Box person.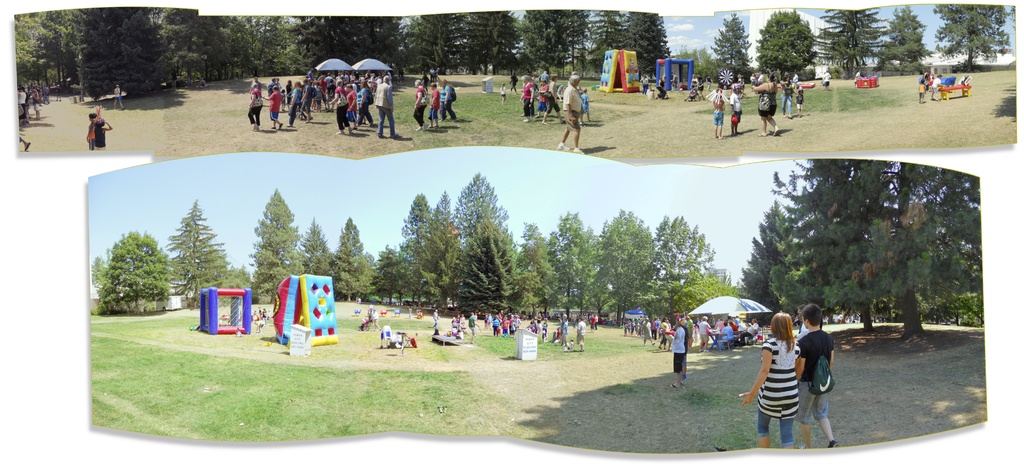
bbox=[796, 87, 804, 116].
